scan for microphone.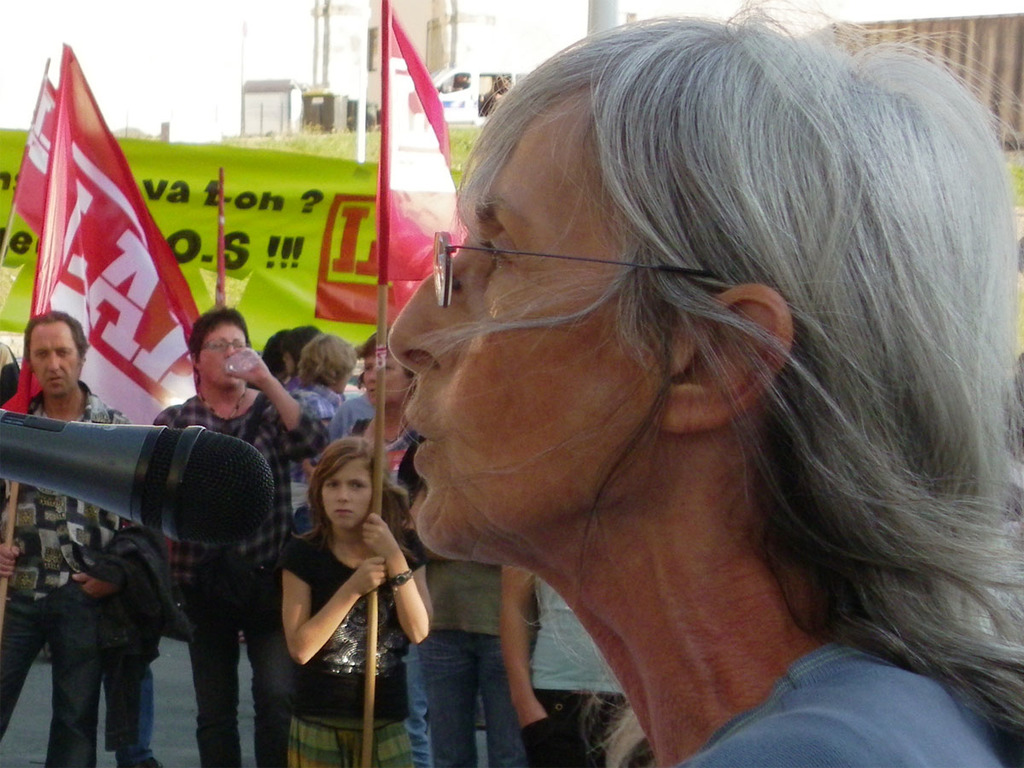
Scan result: bbox(0, 428, 300, 575).
